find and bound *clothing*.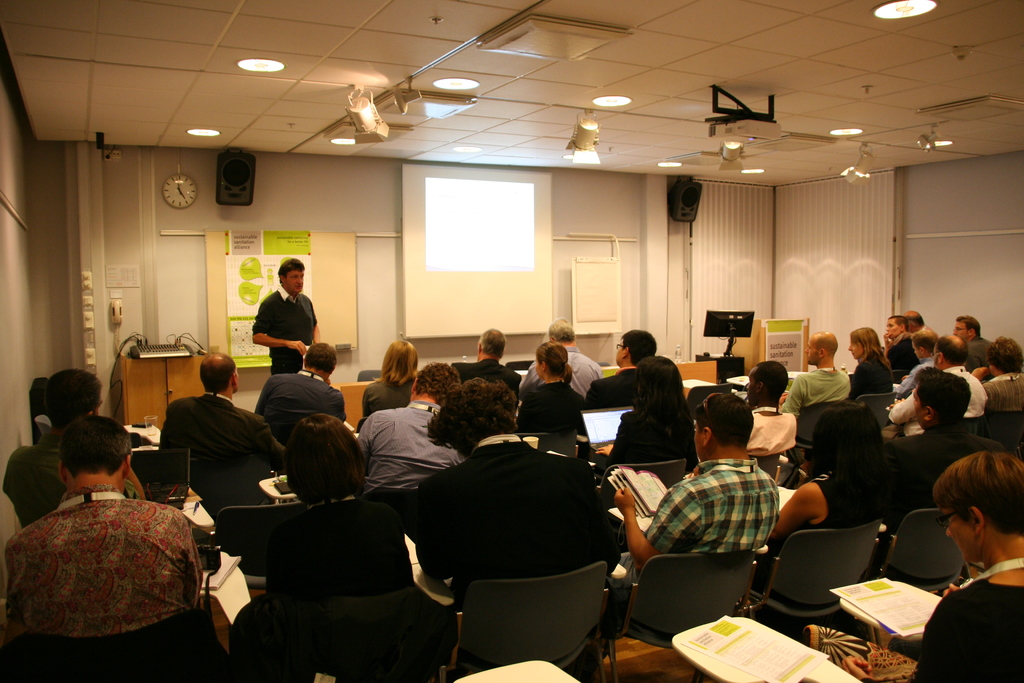
Bound: rect(586, 368, 637, 400).
